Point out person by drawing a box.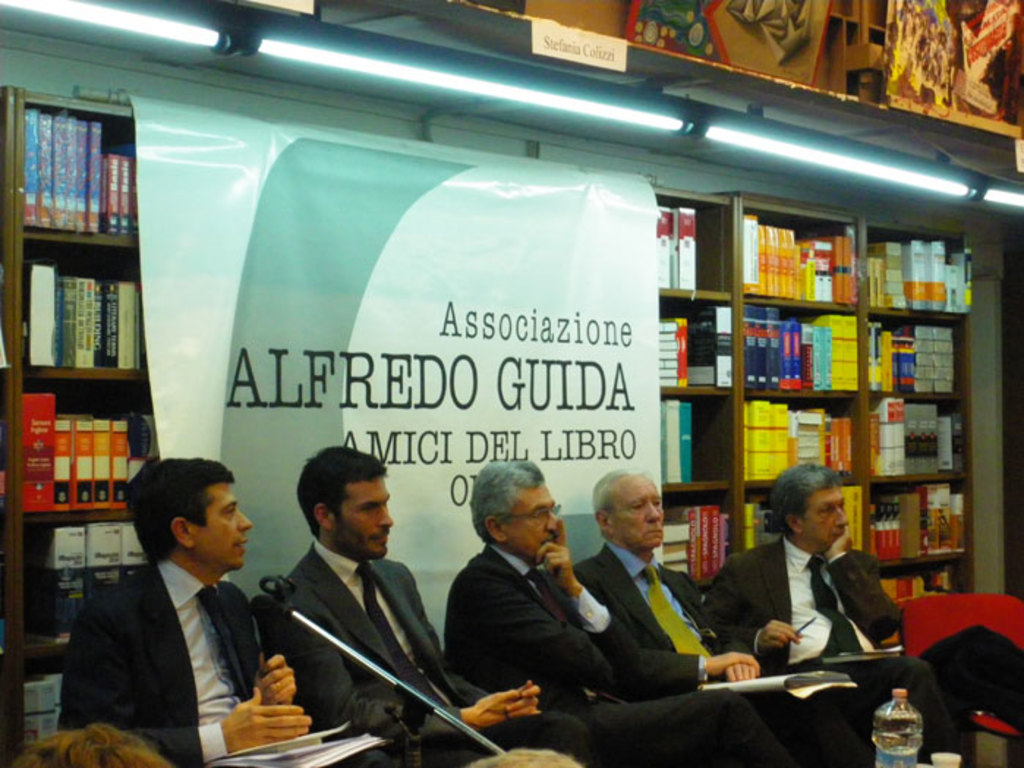
(709,460,936,767).
